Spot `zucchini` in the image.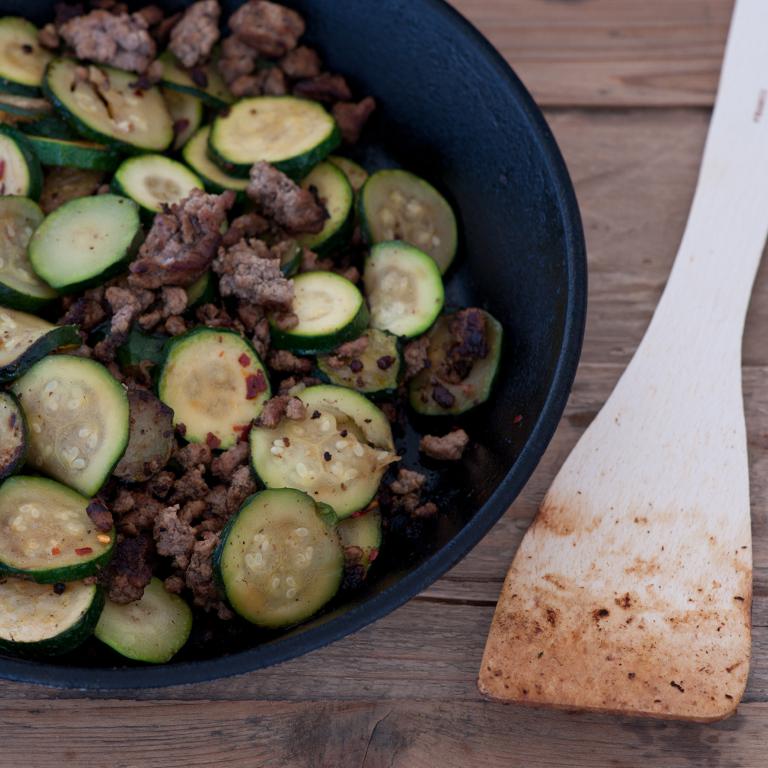
`zucchini` found at (0, 565, 100, 648).
